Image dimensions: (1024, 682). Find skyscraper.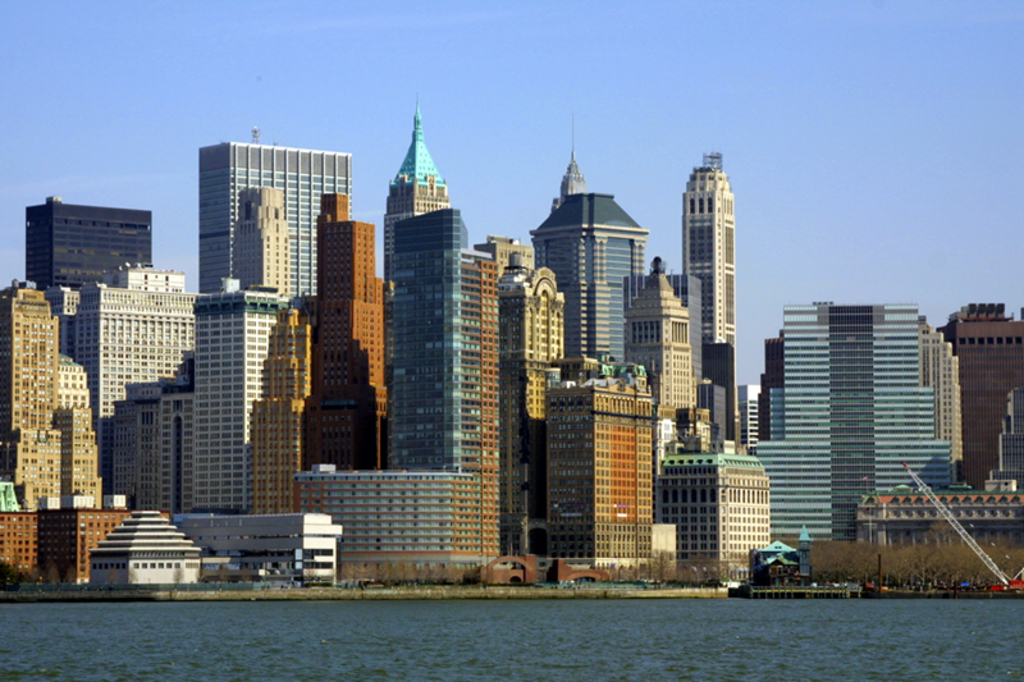
(left=104, top=347, right=200, bottom=526).
